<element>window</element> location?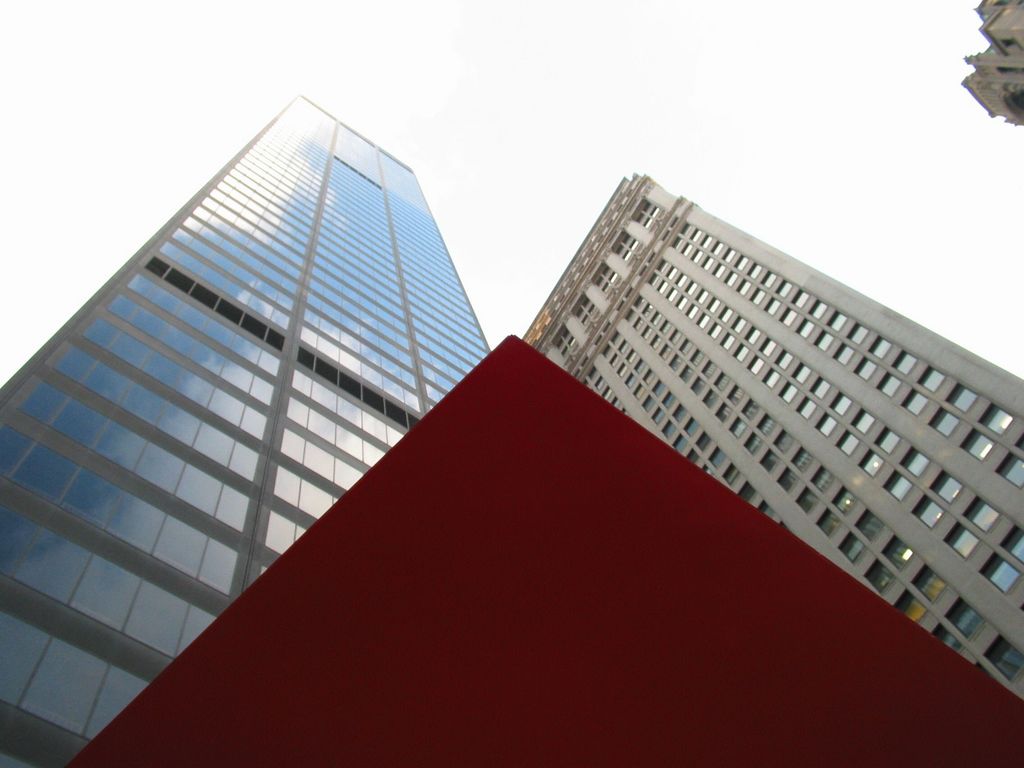
(left=652, top=406, right=665, bottom=424)
